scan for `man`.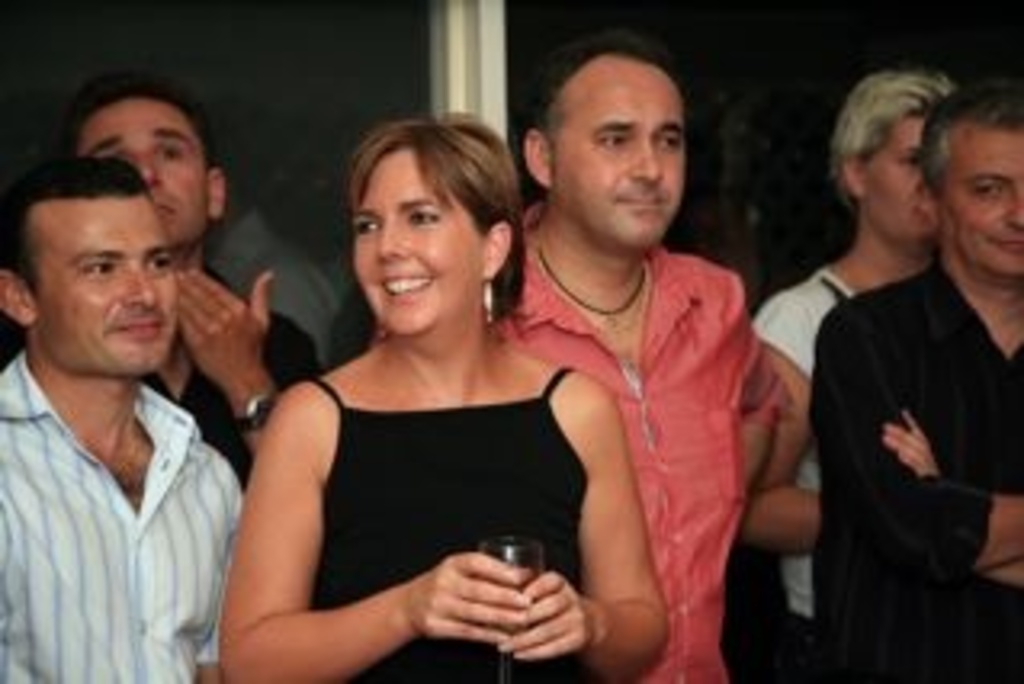
Scan result: (0,151,244,681).
